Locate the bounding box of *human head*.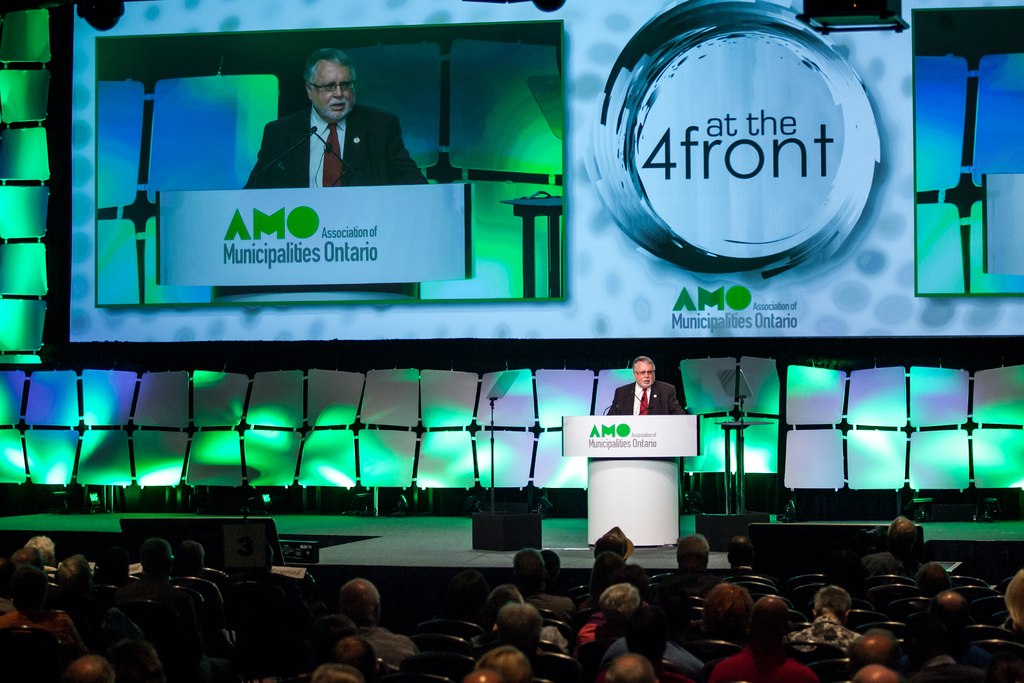
Bounding box: bbox=[732, 537, 756, 568].
